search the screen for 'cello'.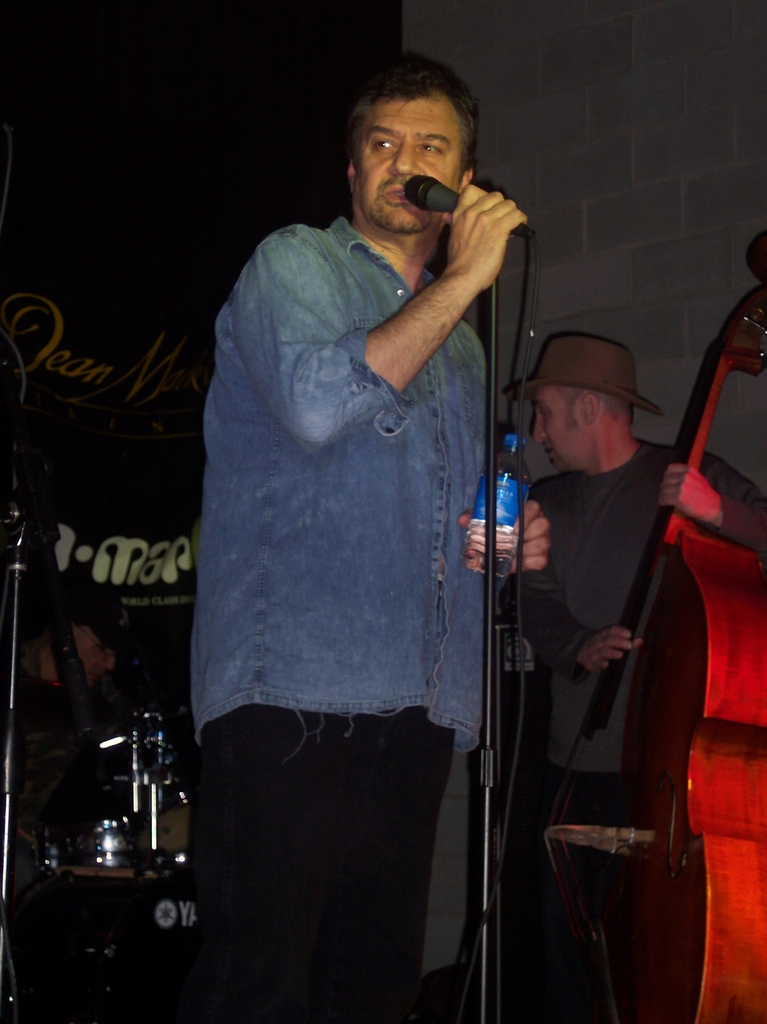
Found at l=547, t=225, r=766, b=1023.
